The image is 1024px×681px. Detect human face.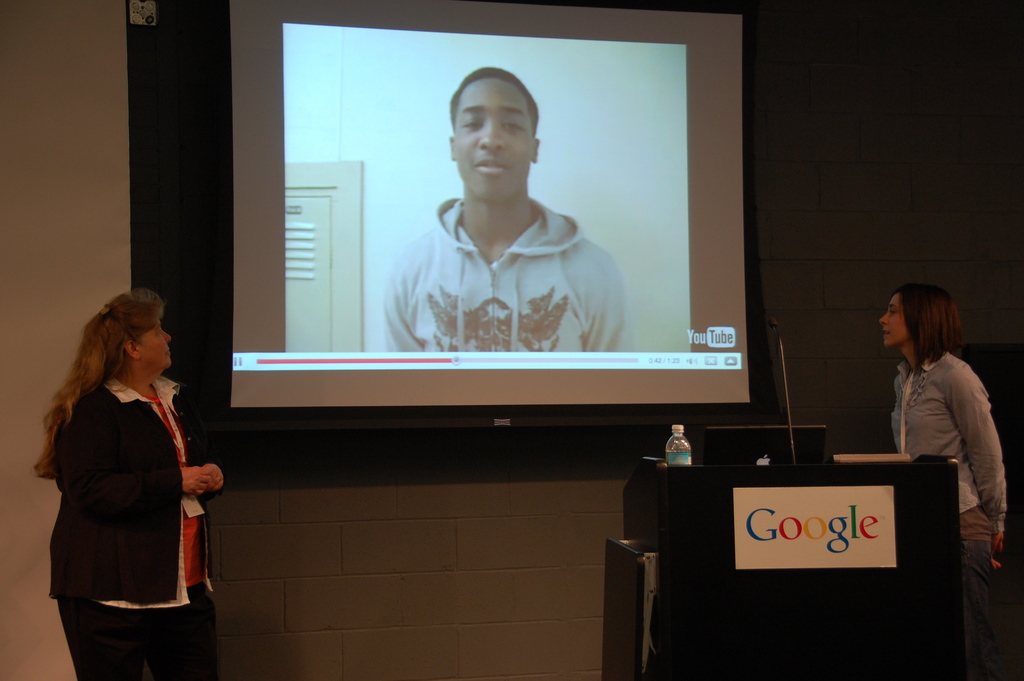
Detection: bbox(451, 79, 535, 198).
